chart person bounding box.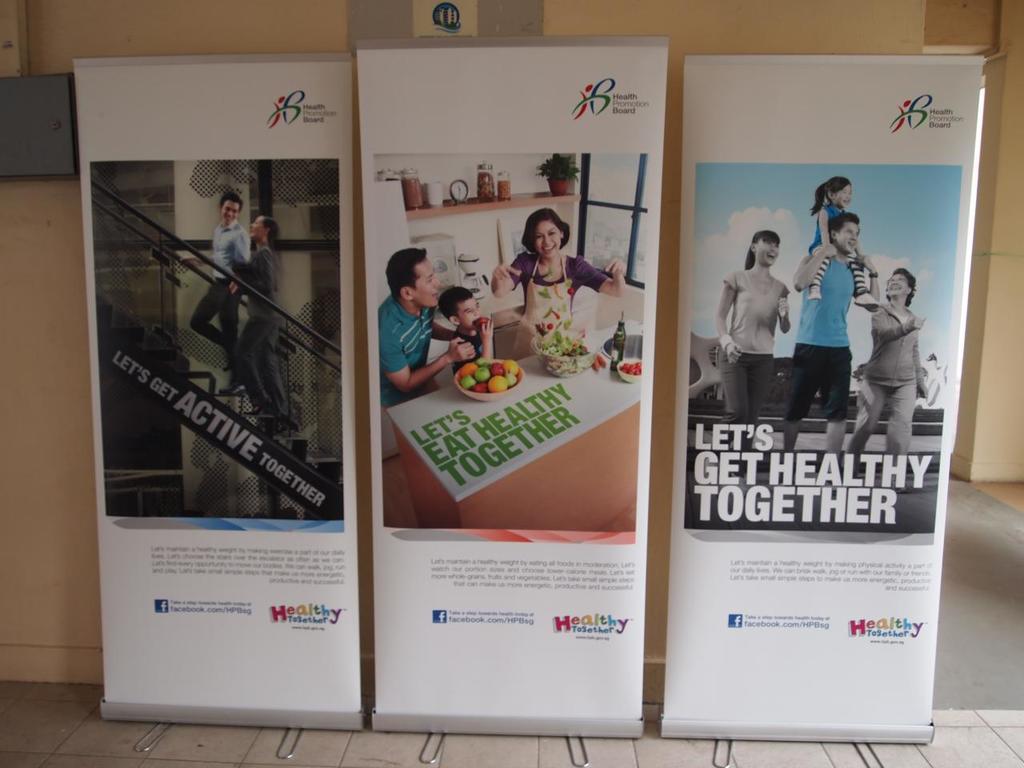
Charted: select_region(486, 202, 626, 346).
